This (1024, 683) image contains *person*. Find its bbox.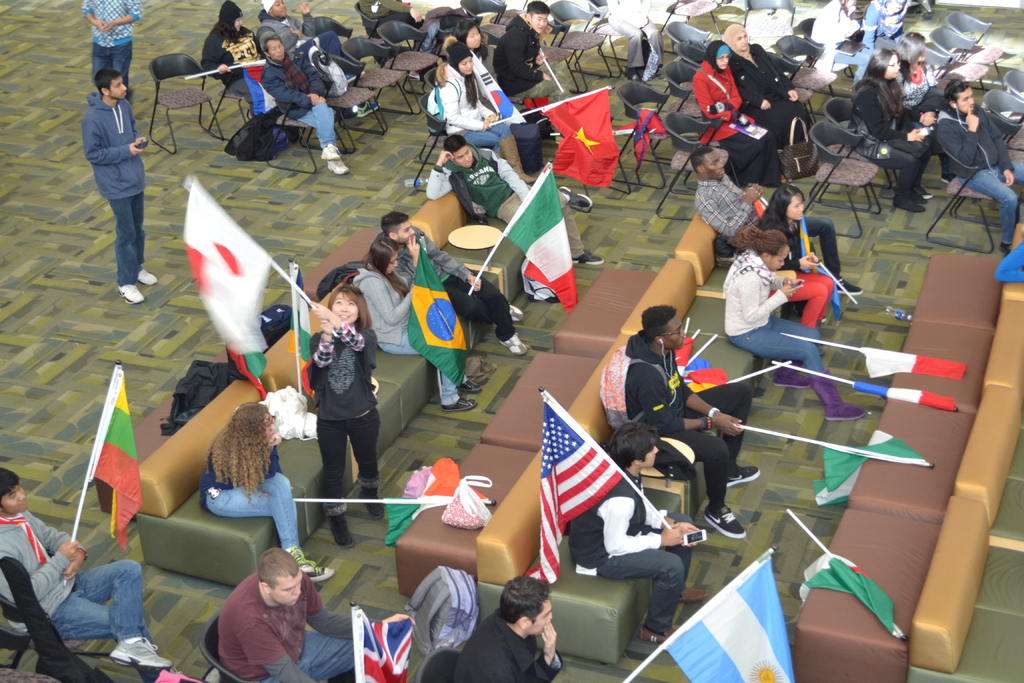
locate(596, 308, 768, 538).
